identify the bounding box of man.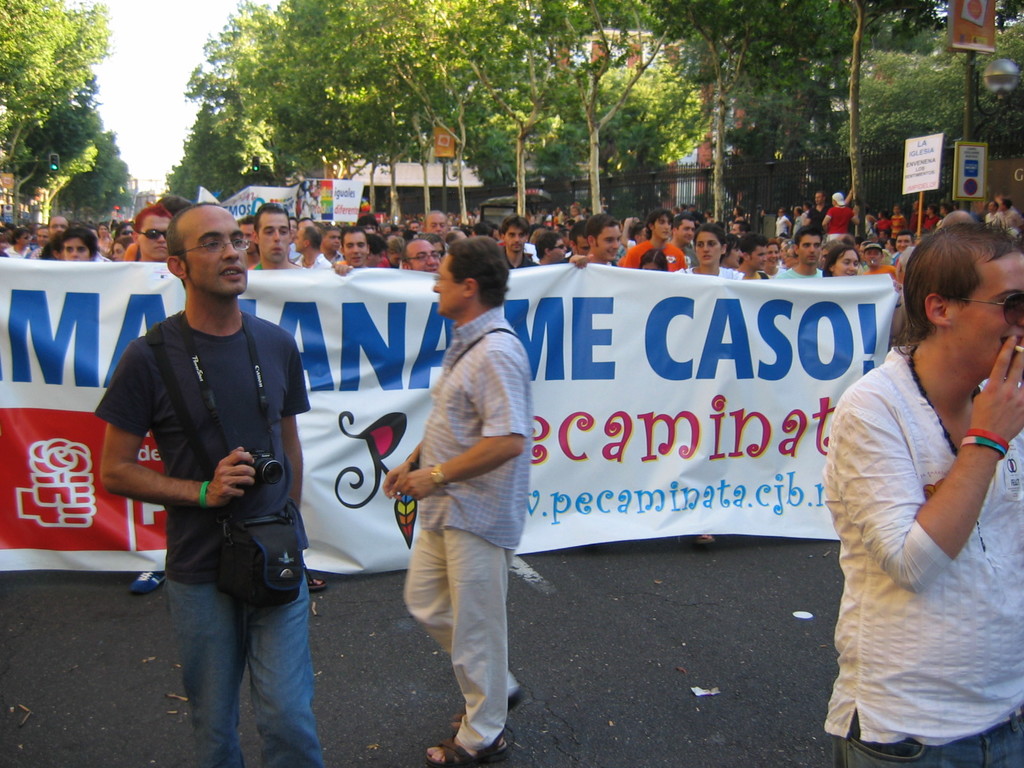
252 206 303 273.
